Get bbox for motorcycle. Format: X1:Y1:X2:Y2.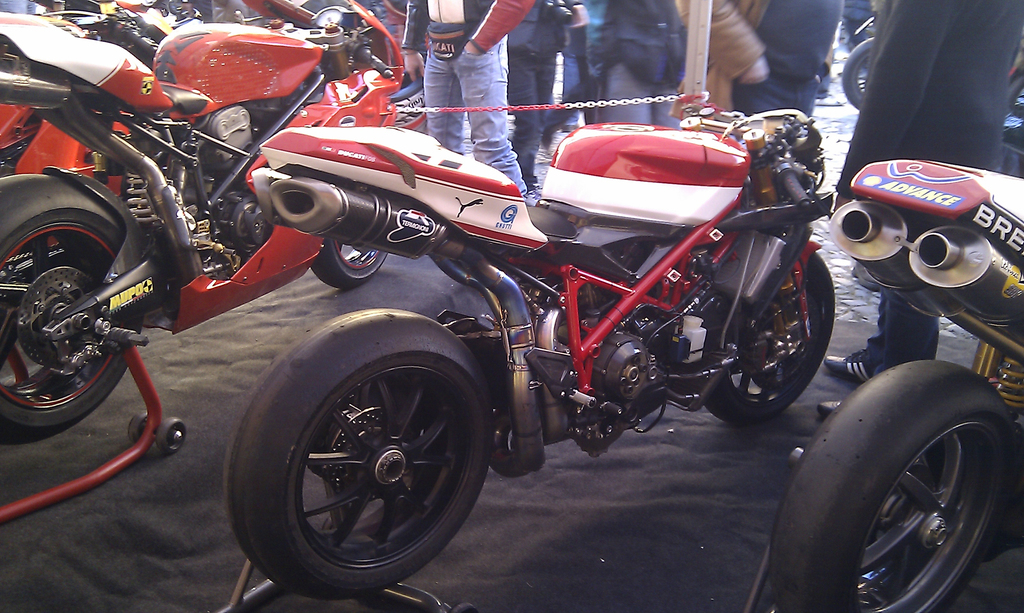
763:159:1023:610.
